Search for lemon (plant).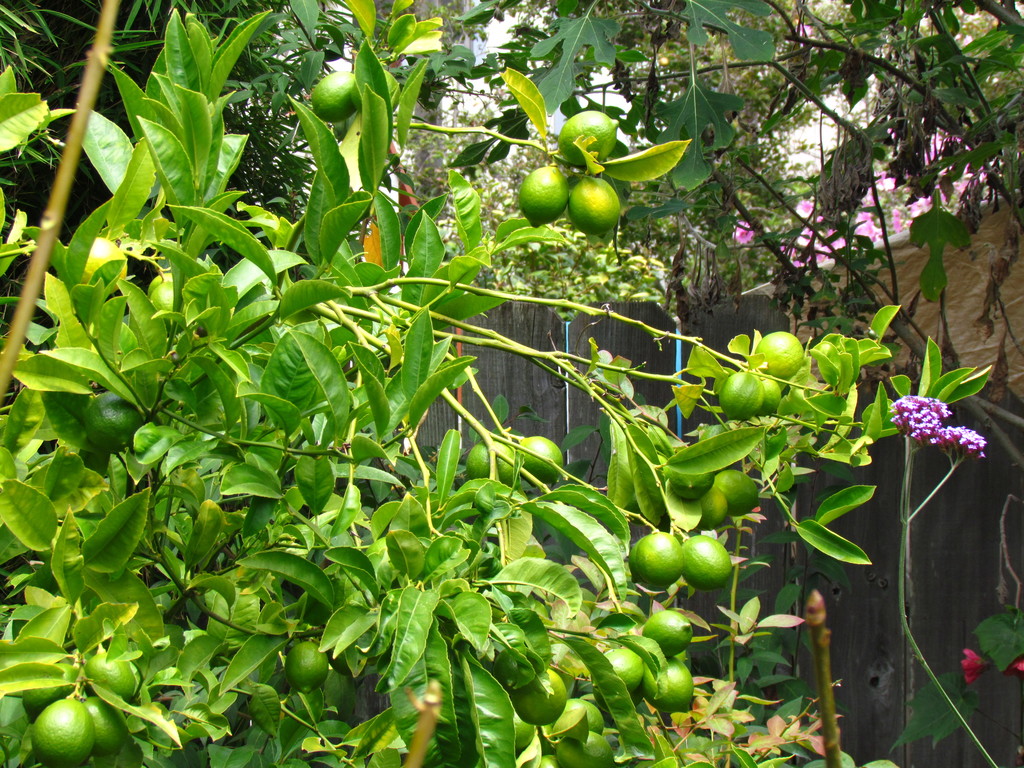
Found at bbox=(645, 655, 696, 712).
